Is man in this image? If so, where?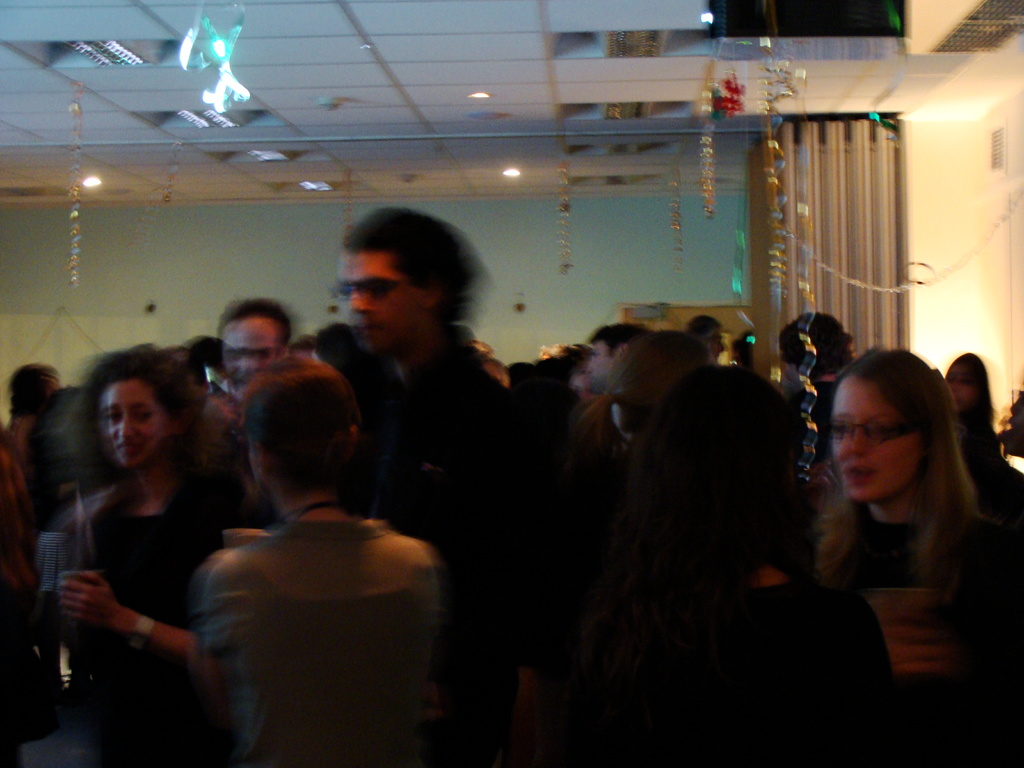
Yes, at [left=207, top=292, right=297, bottom=518].
